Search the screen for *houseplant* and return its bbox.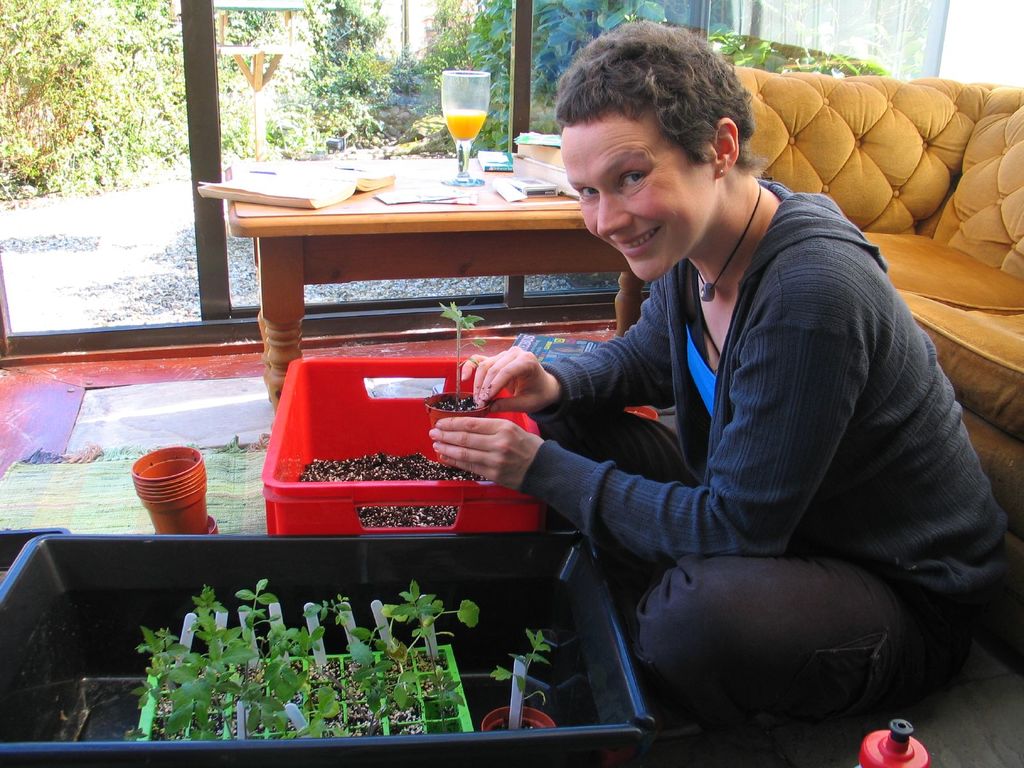
Found: 480,631,560,731.
